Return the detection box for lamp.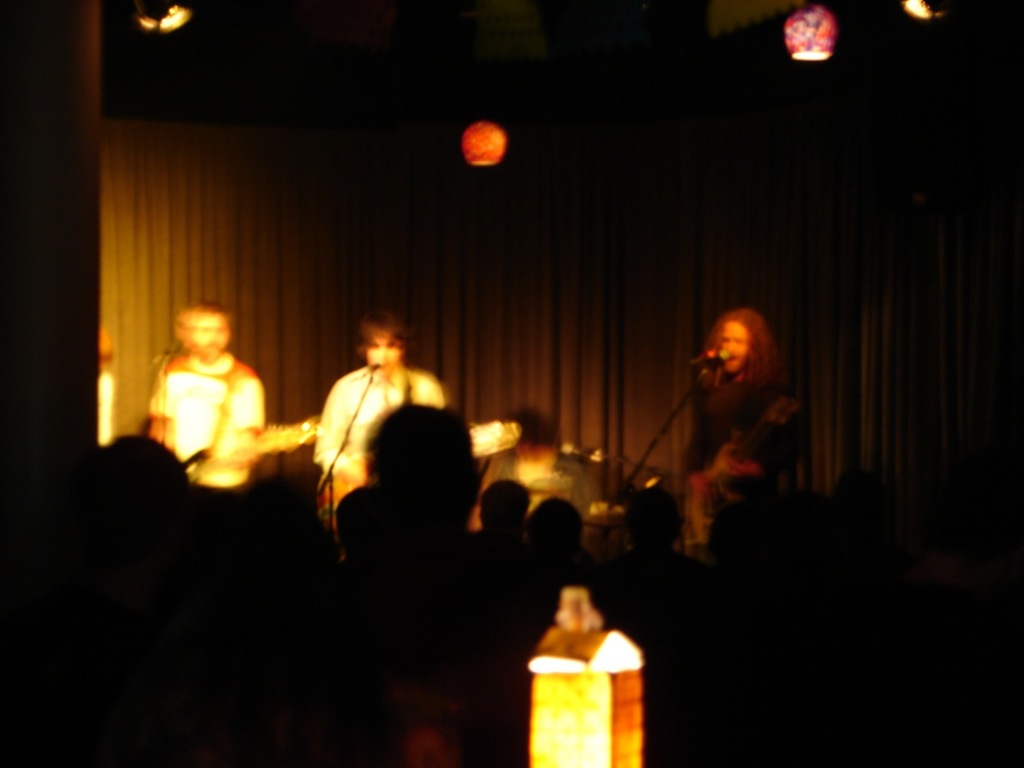
[left=138, top=0, right=204, bottom=36].
